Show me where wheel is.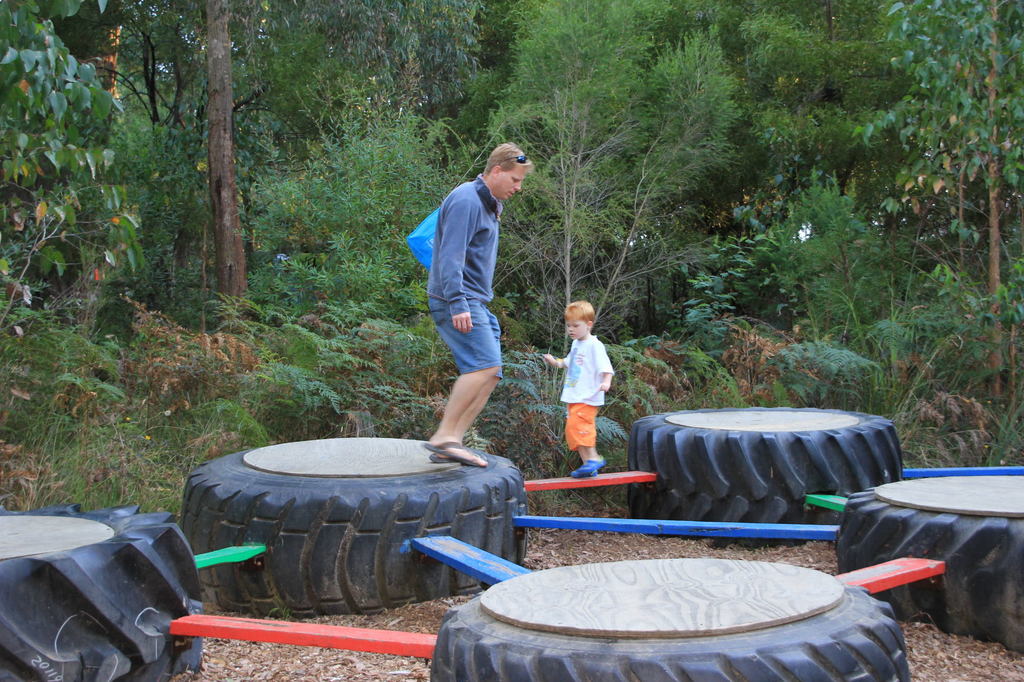
wheel is at bbox(429, 559, 908, 681).
